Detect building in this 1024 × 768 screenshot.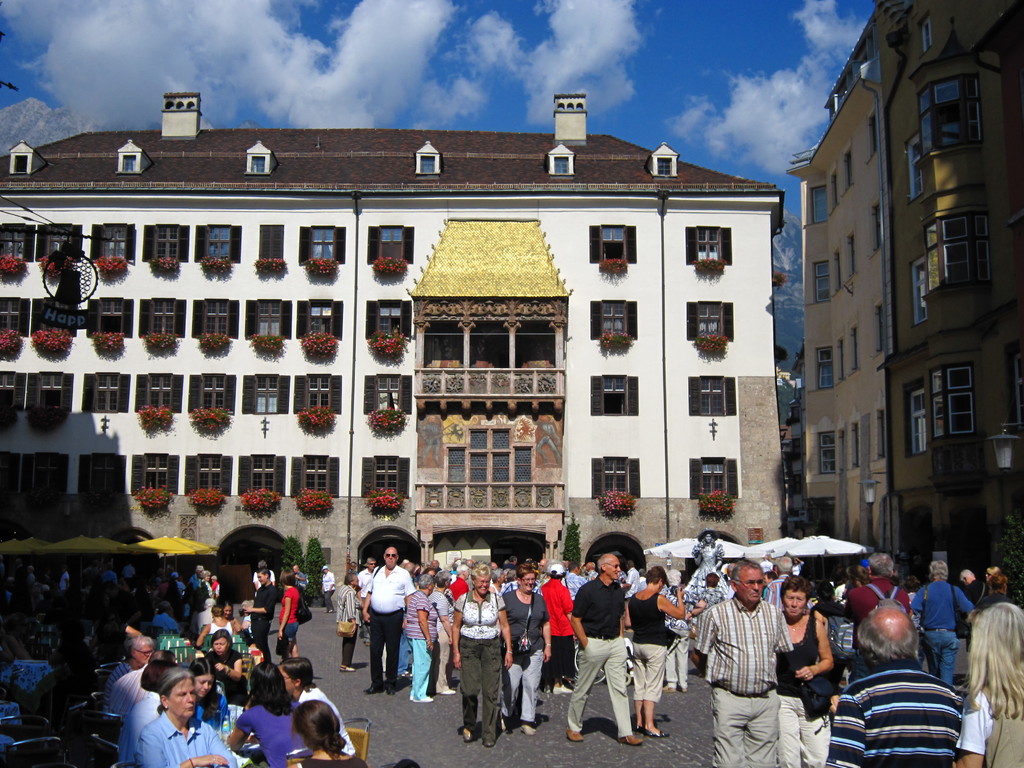
Detection: {"x1": 0, "y1": 94, "x2": 778, "y2": 601}.
